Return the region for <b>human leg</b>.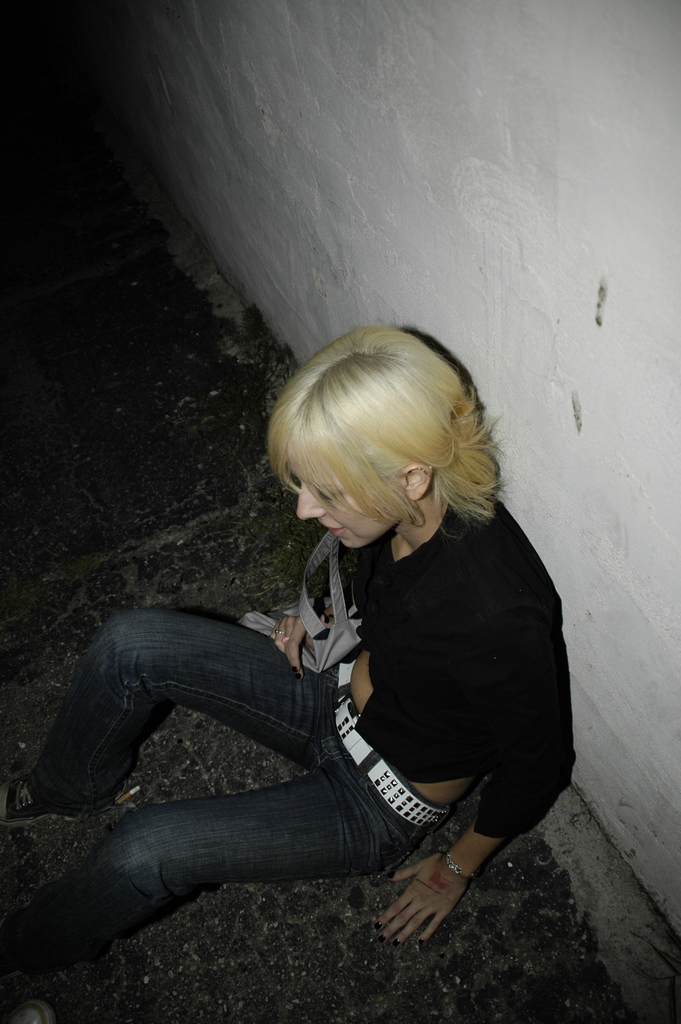
box(0, 607, 325, 818).
